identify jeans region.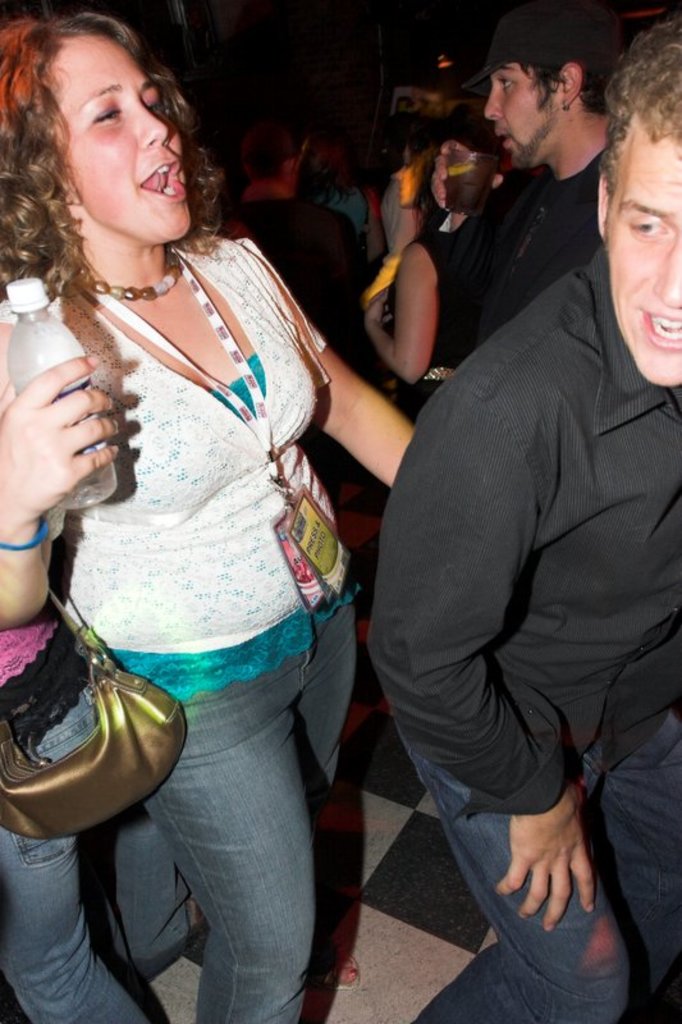
Region: region(398, 737, 681, 1023).
